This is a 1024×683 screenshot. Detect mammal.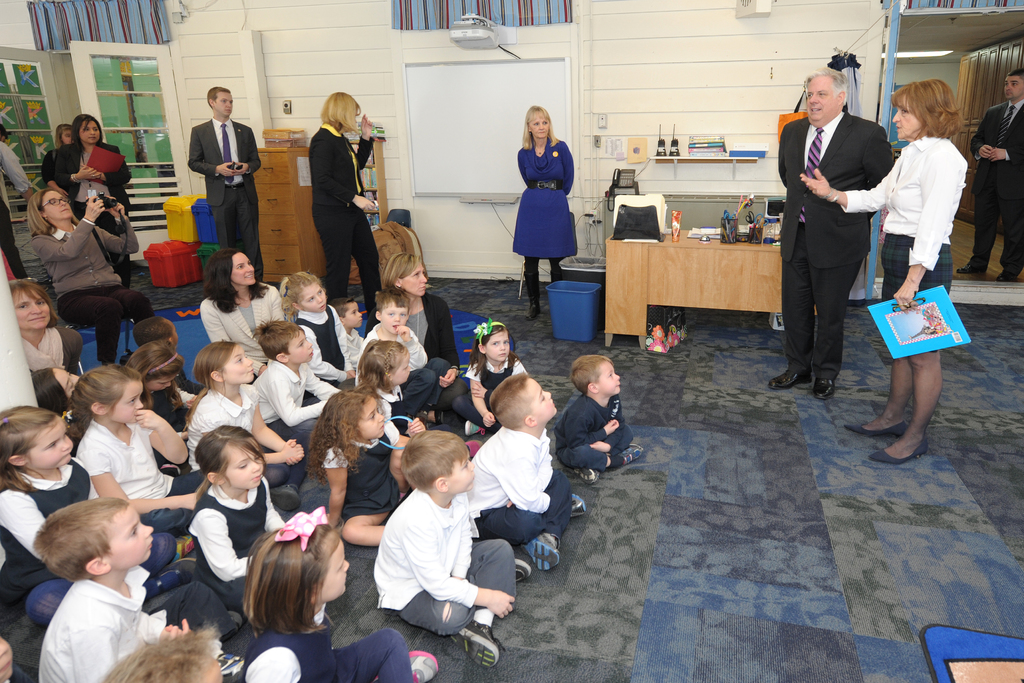
bbox=[234, 504, 437, 682].
